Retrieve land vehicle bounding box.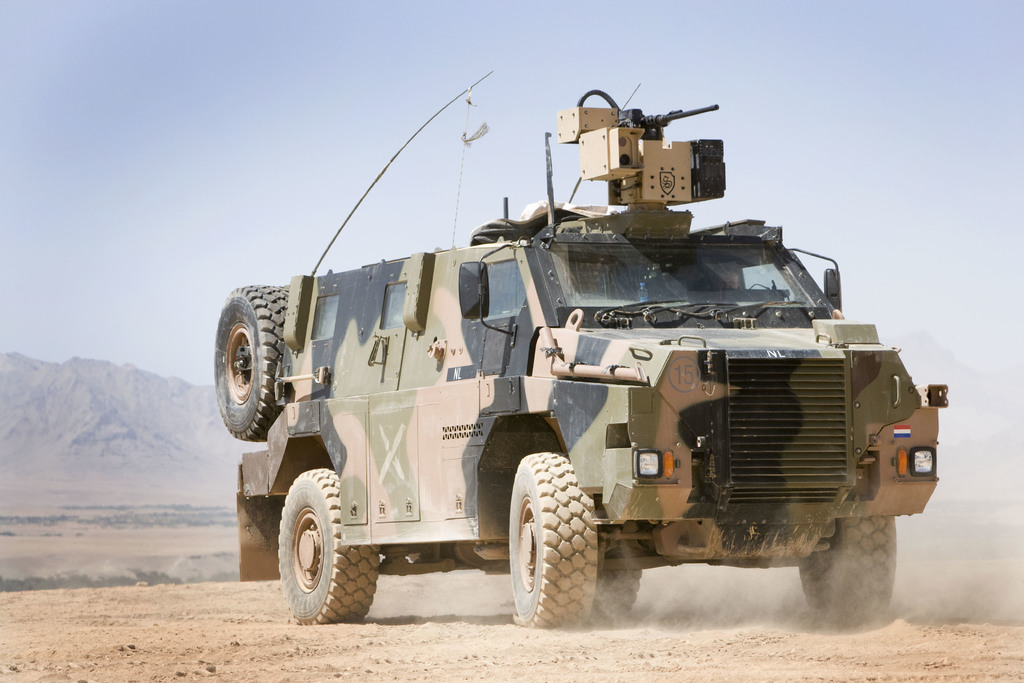
Bounding box: BBox(212, 71, 948, 631).
